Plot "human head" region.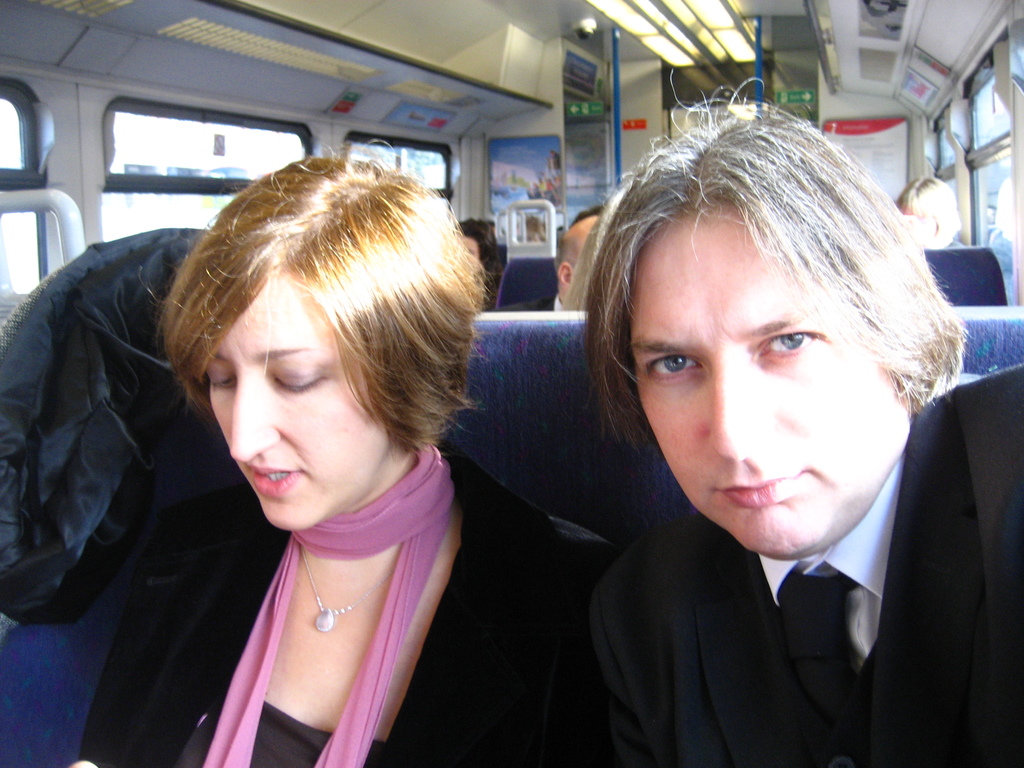
Plotted at [left=557, top=206, right=610, bottom=295].
